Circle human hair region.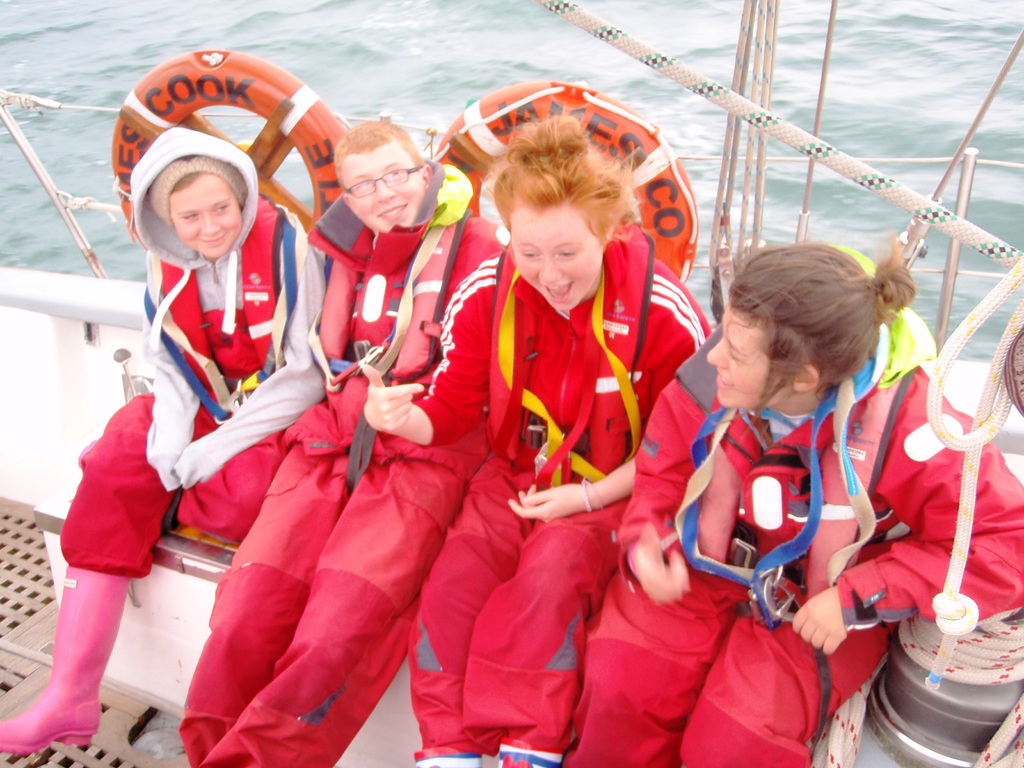
Region: rect(479, 113, 640, 246).
